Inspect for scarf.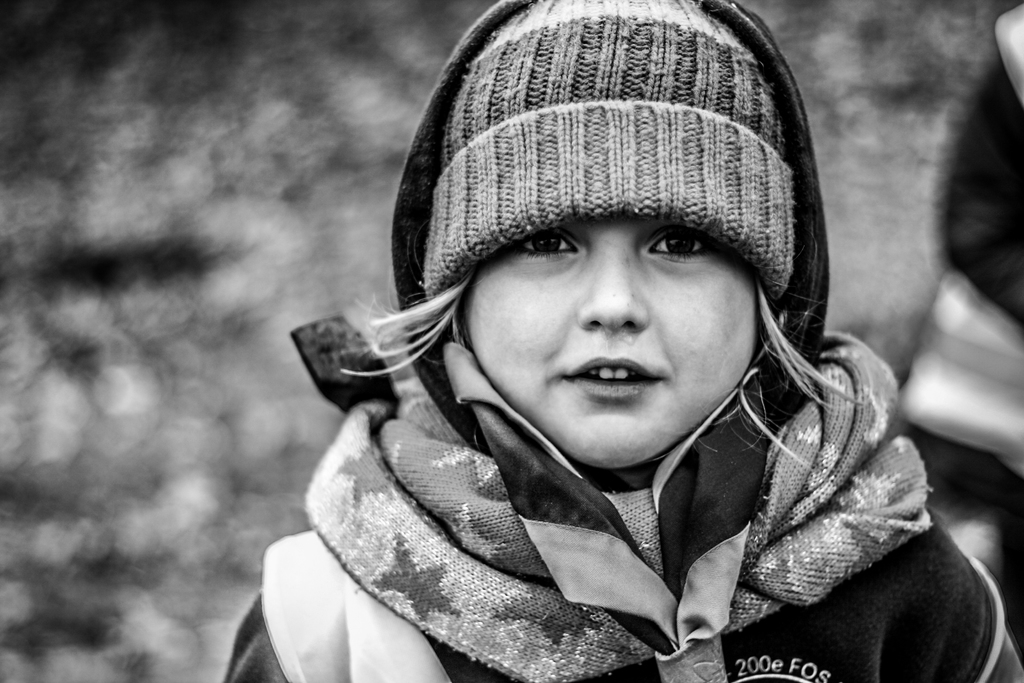
Inspection: bbox=(299, 329, 938, 682).
